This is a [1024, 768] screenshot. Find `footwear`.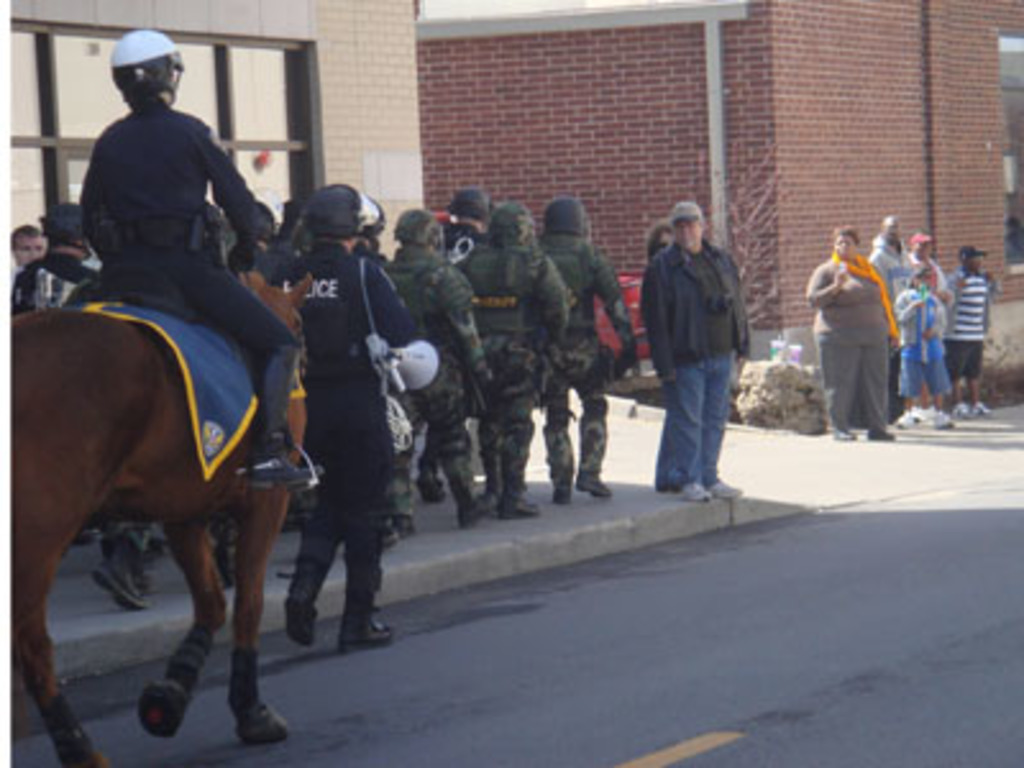
Bounding box: [950, 402, 973, 420].
